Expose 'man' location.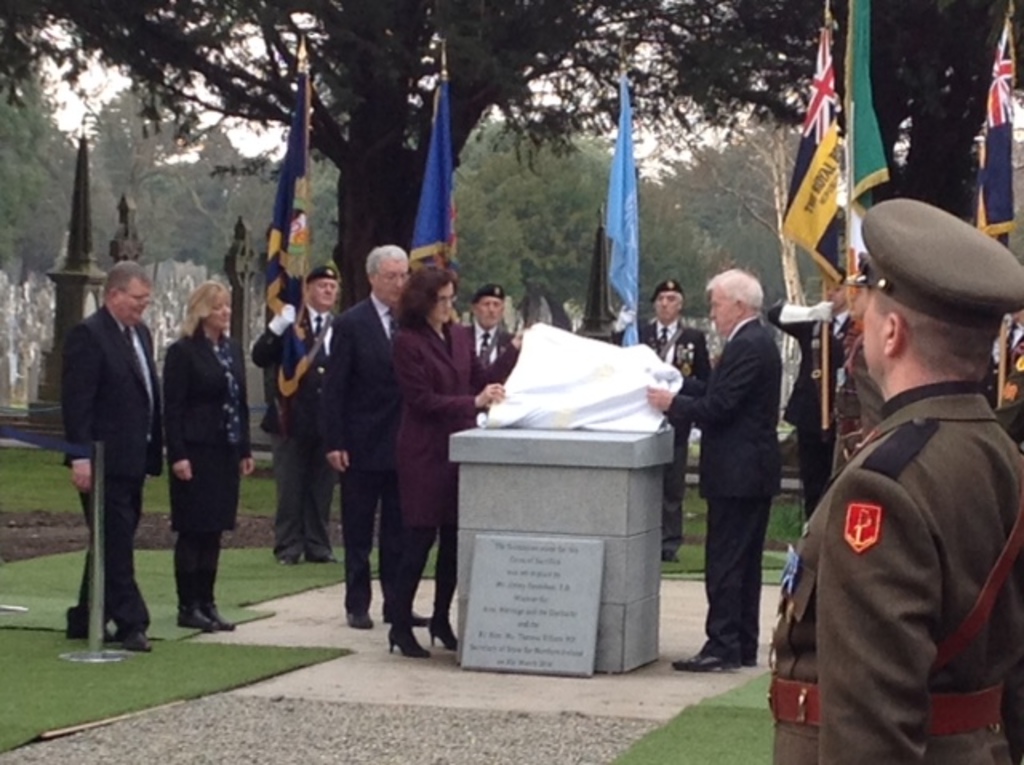
Exposed at (left=606, top=280, right=717, bottom=563).
